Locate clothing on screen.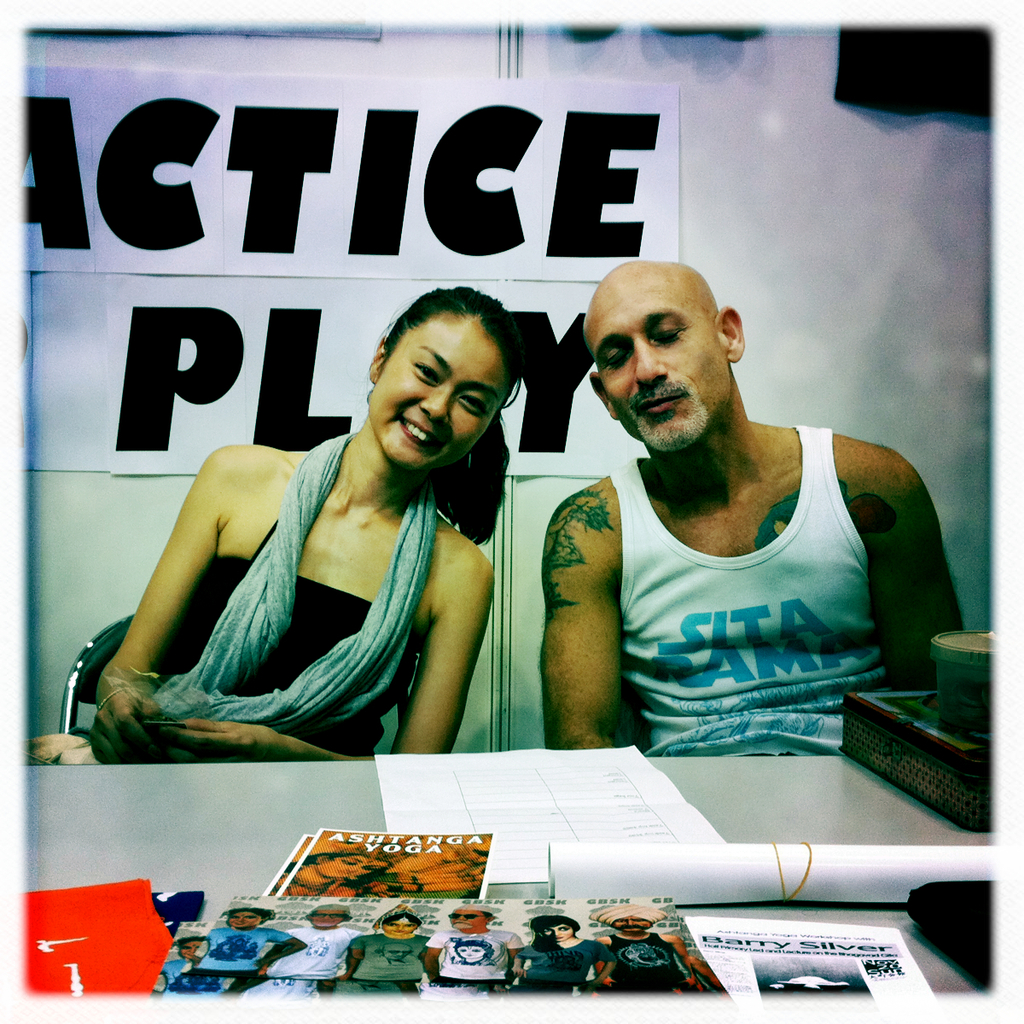
On screen at 154:429:435:730.
